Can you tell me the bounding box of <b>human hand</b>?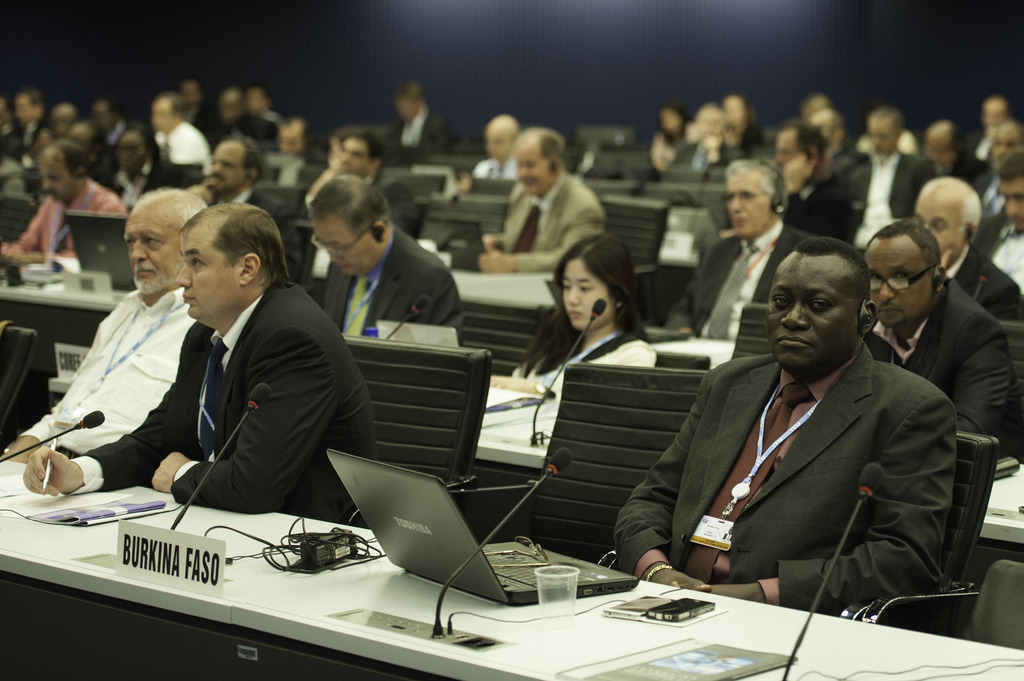
x1=780 y1=150 x2=820 y2=188.
